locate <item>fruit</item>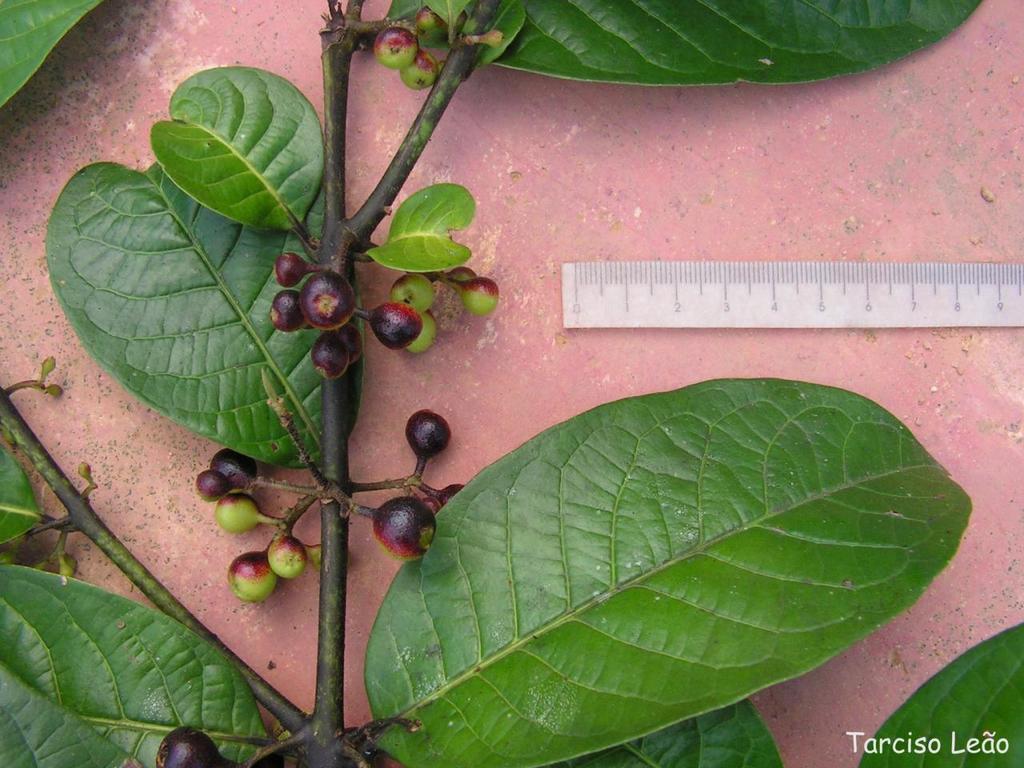
bbox(413, 5, 461, 47)
